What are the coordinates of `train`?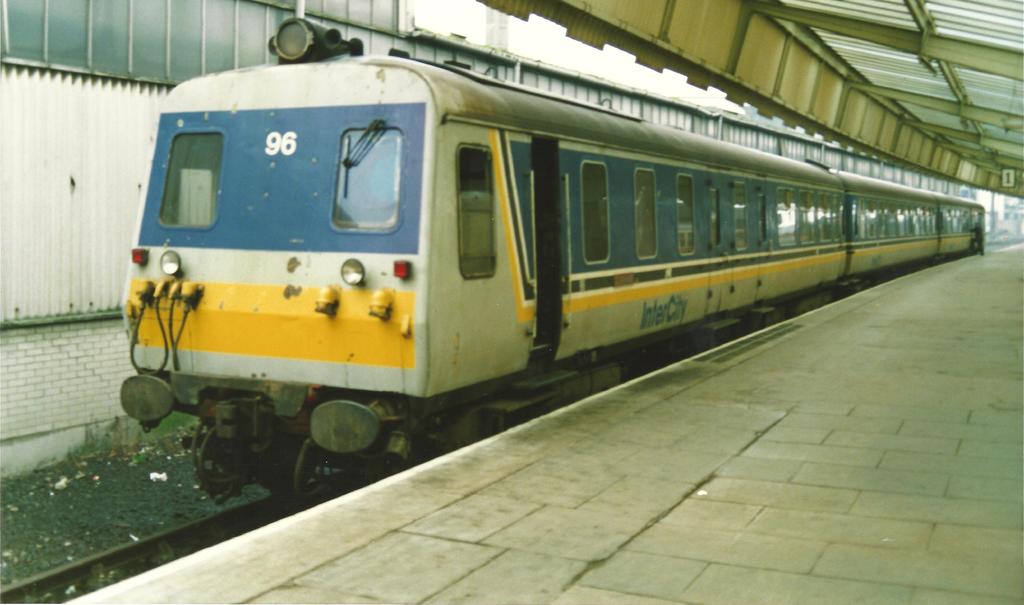
locate(119, 13, 985, 504).
